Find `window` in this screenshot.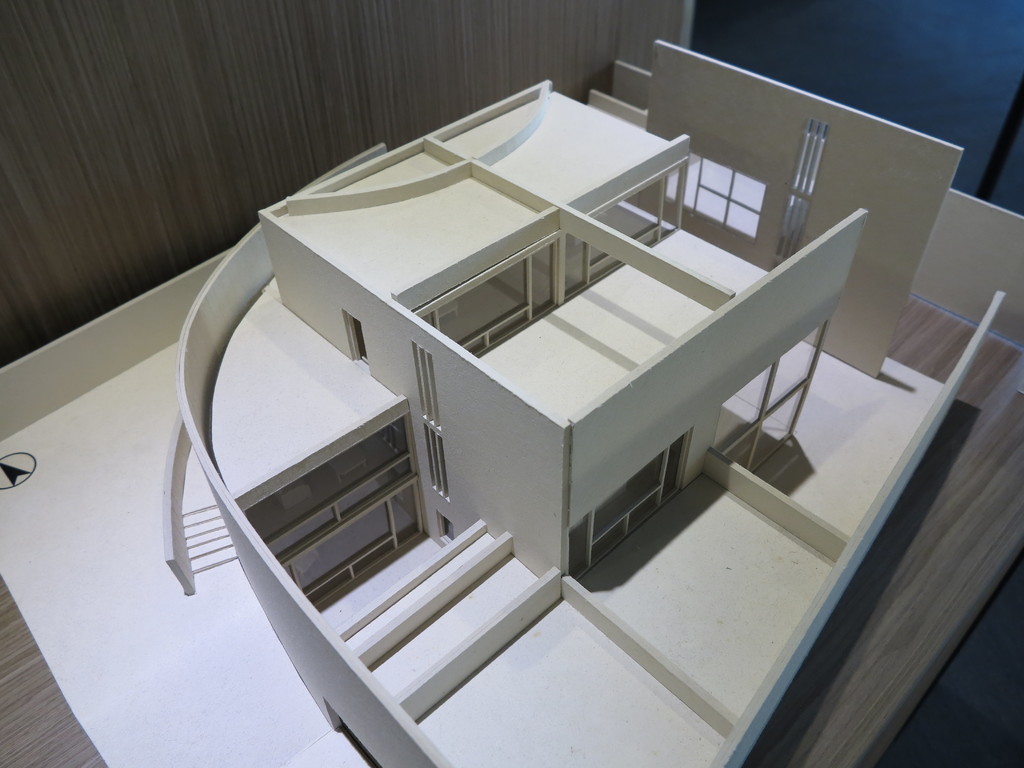
The bounding box for `window` is <region>678, 154, 781, 224</region>.
